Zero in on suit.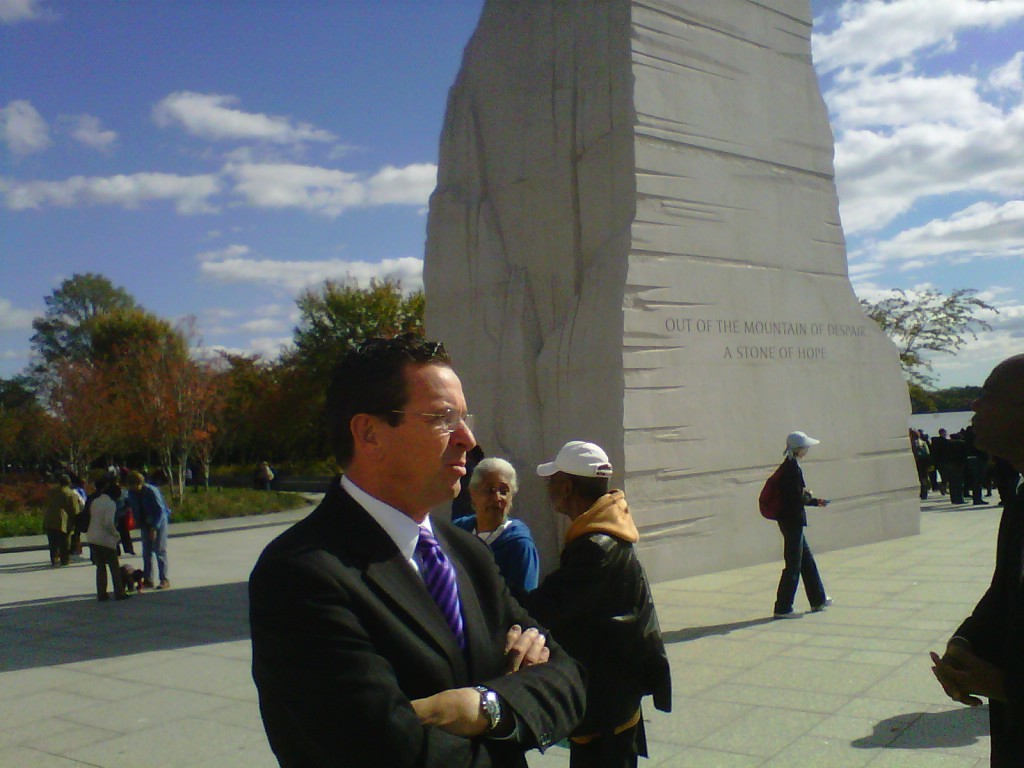
Zeroed in: region(241, 362, 576, 767).
